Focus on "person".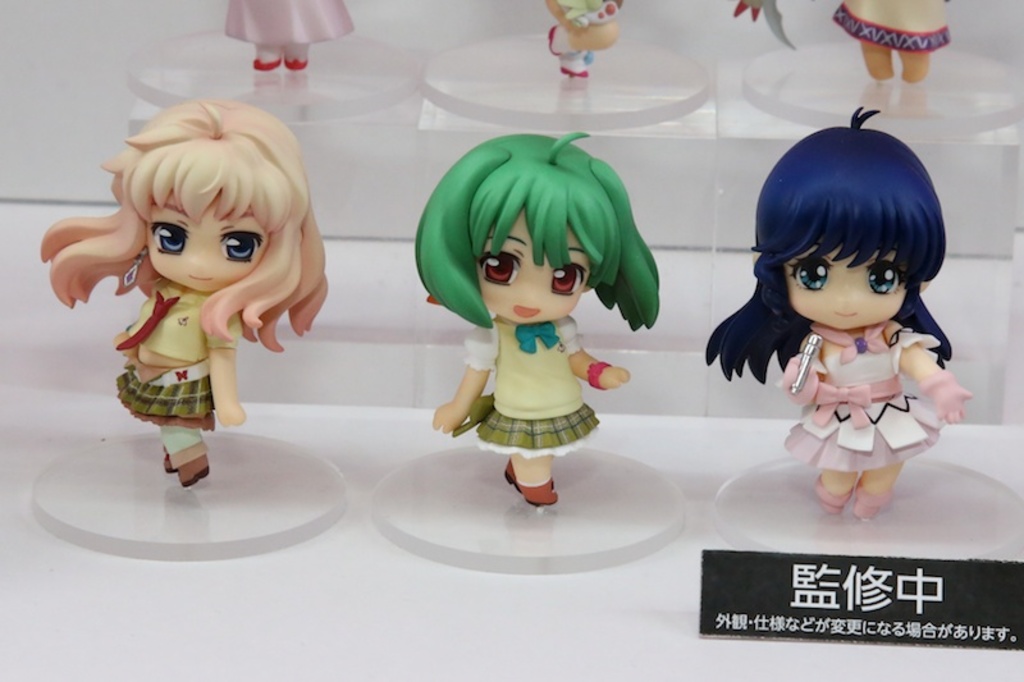
Focused at 420:119:678:509.
